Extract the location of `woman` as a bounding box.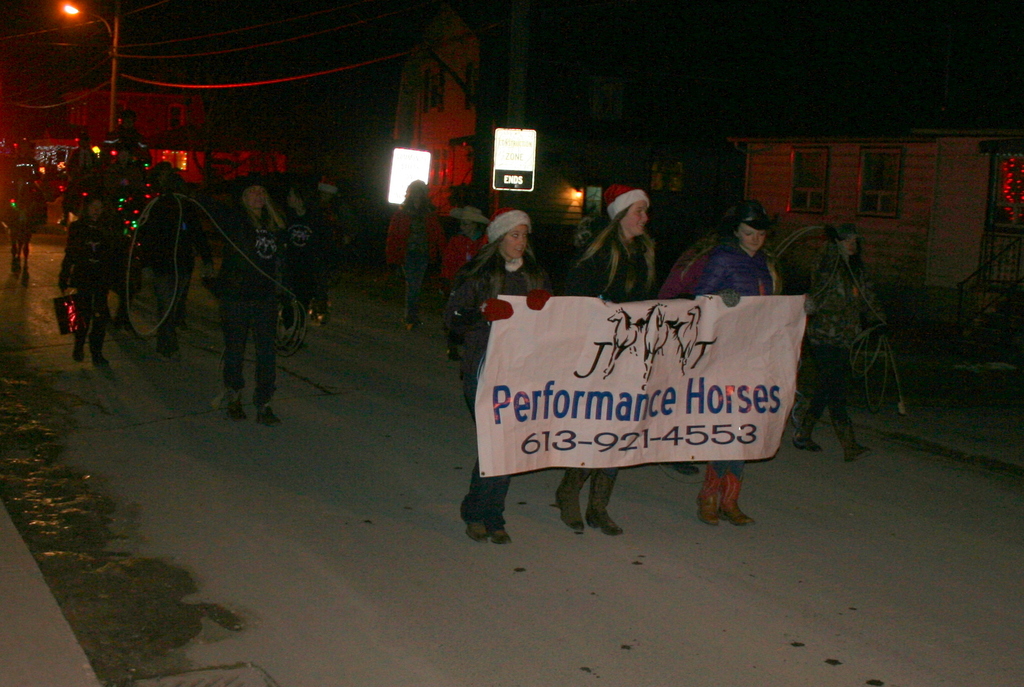
802,209,885,458.
